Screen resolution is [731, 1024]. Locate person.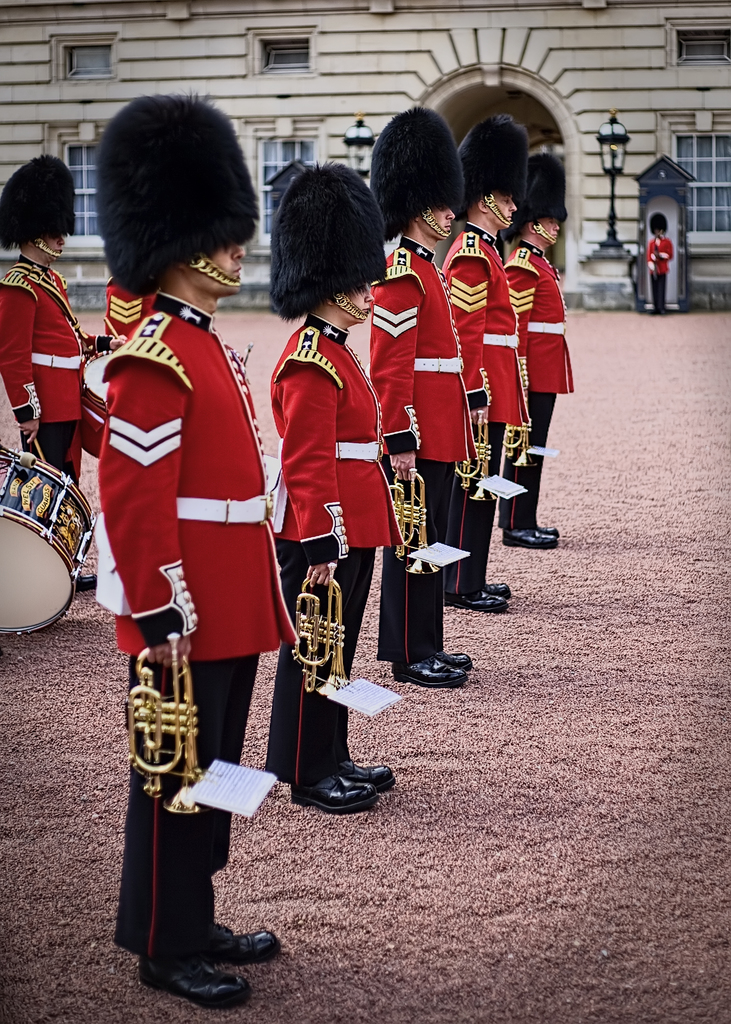
detection(438, 106, 524, 608).
